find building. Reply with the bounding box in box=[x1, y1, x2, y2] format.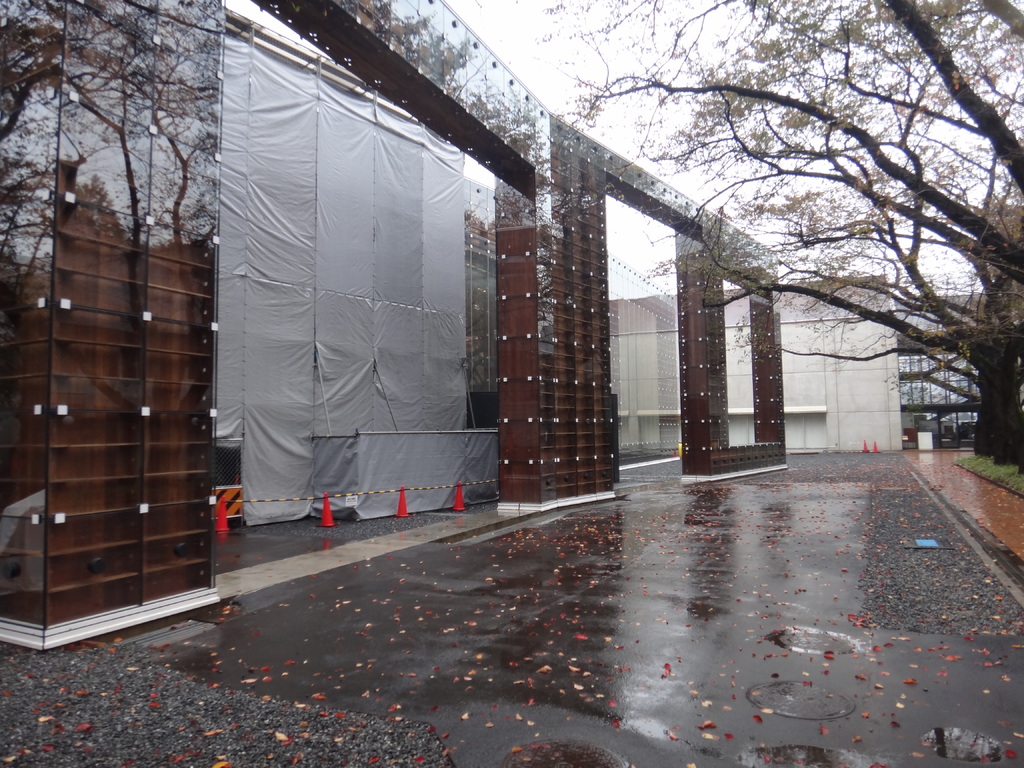
box=[0, 0, 785, 655].
